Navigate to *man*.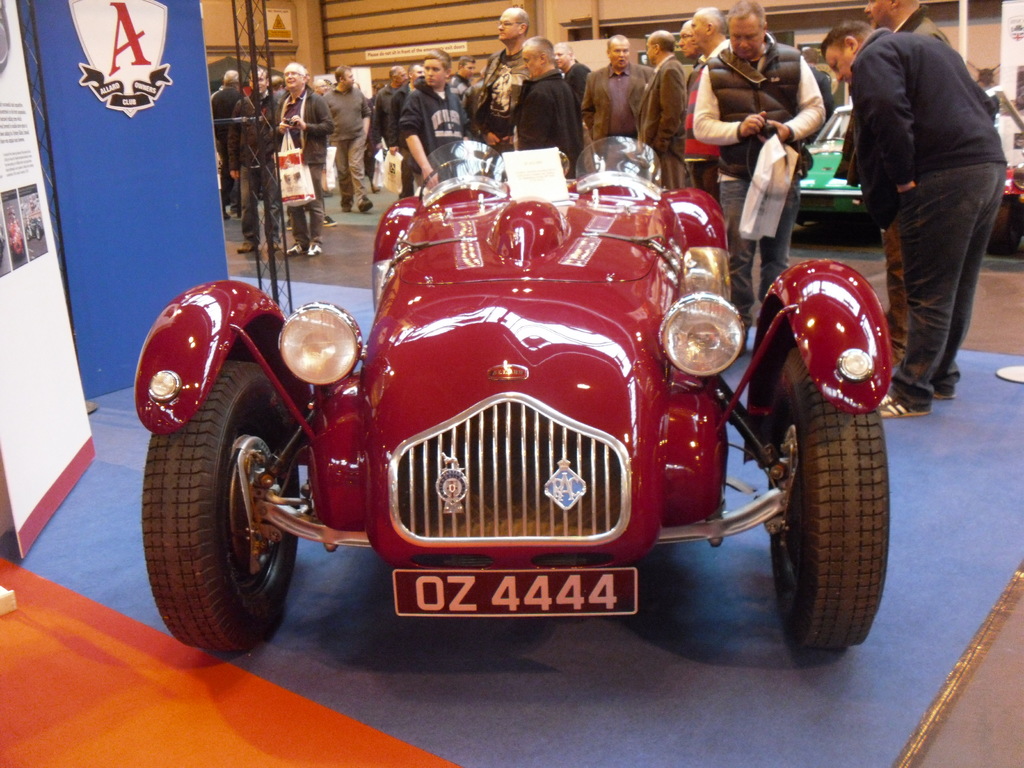
Navigation target: [692, 0, 829, 356].
